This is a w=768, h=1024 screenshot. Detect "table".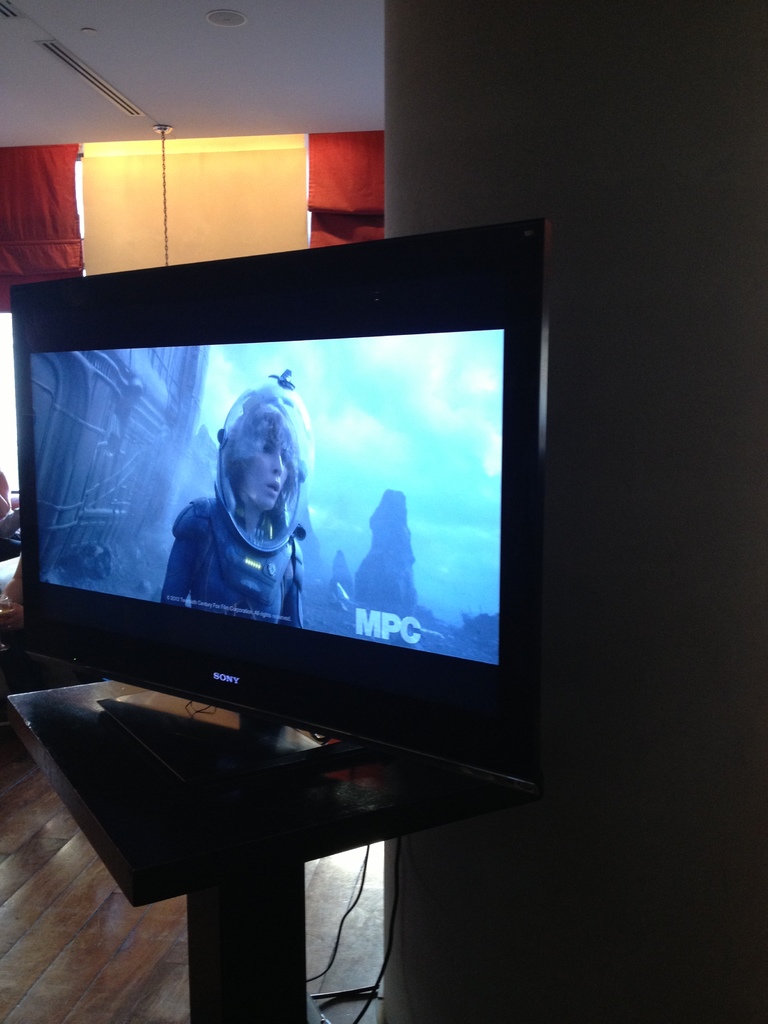
pyautogui.locateOnScreen(6, 673, 533, 1023).
